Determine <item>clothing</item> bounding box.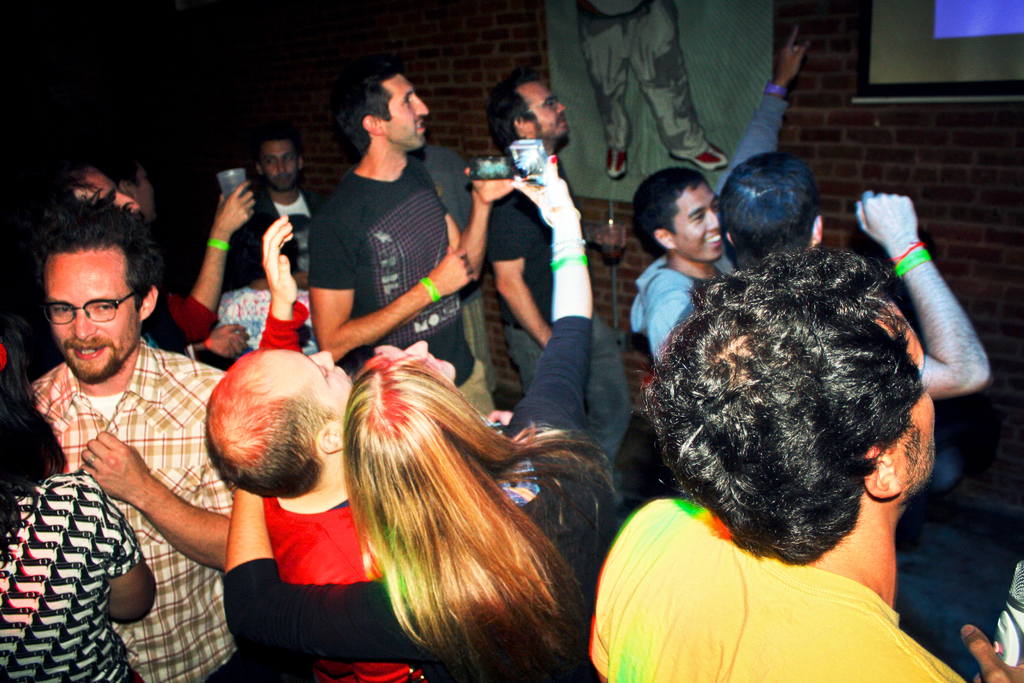
Determined: [9, 290, 230, 668].
